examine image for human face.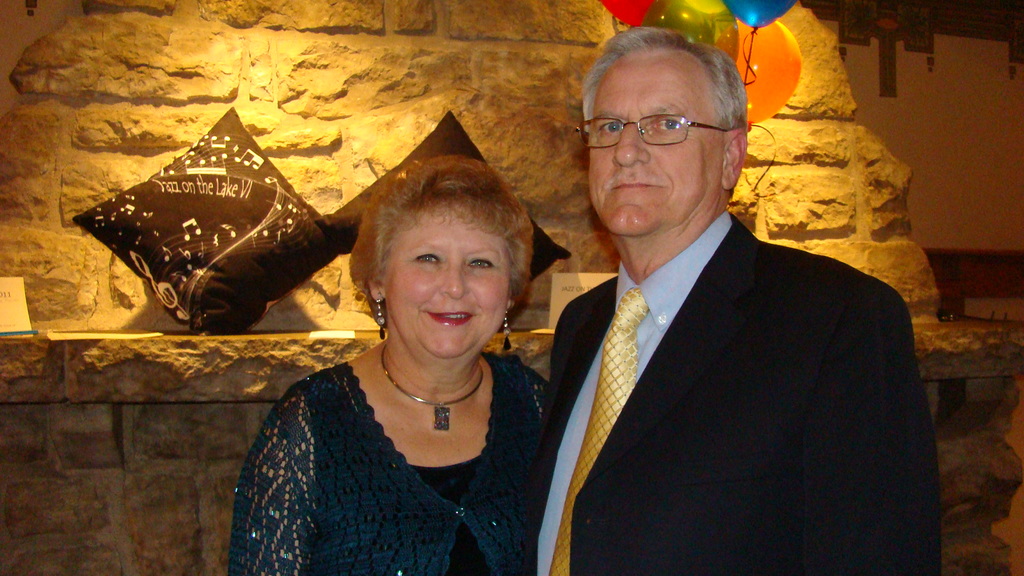
Examination result: <box>588,54,721,237</box>.
